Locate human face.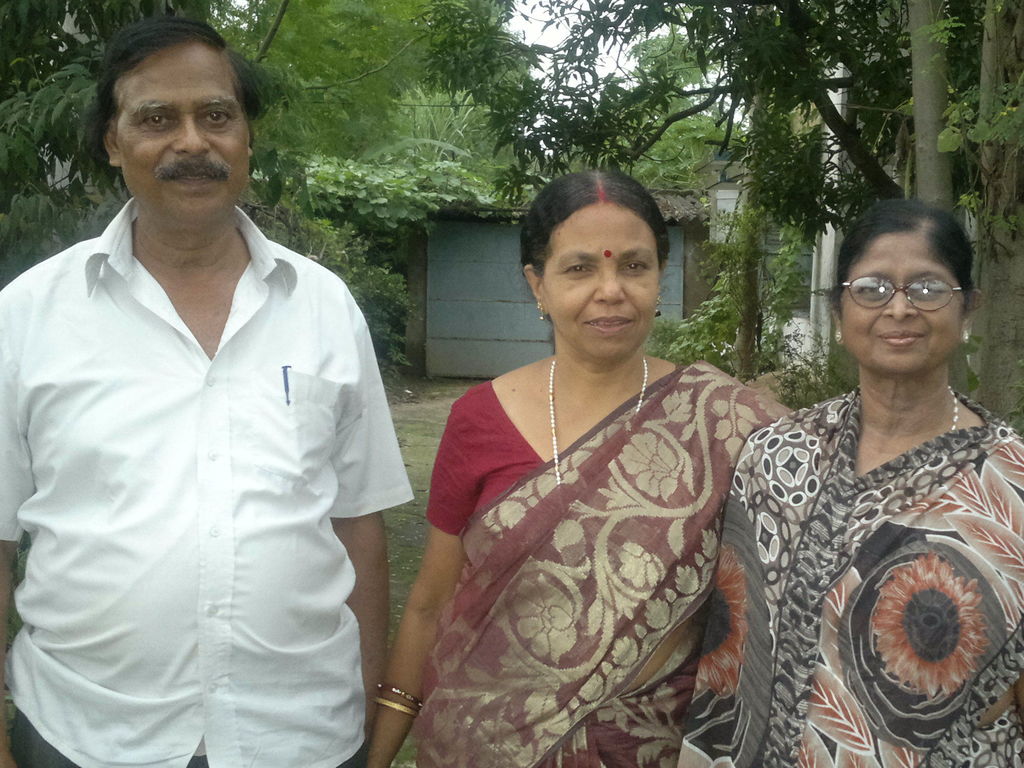
Bounding box: bbox(539, 207, 664, 356).
